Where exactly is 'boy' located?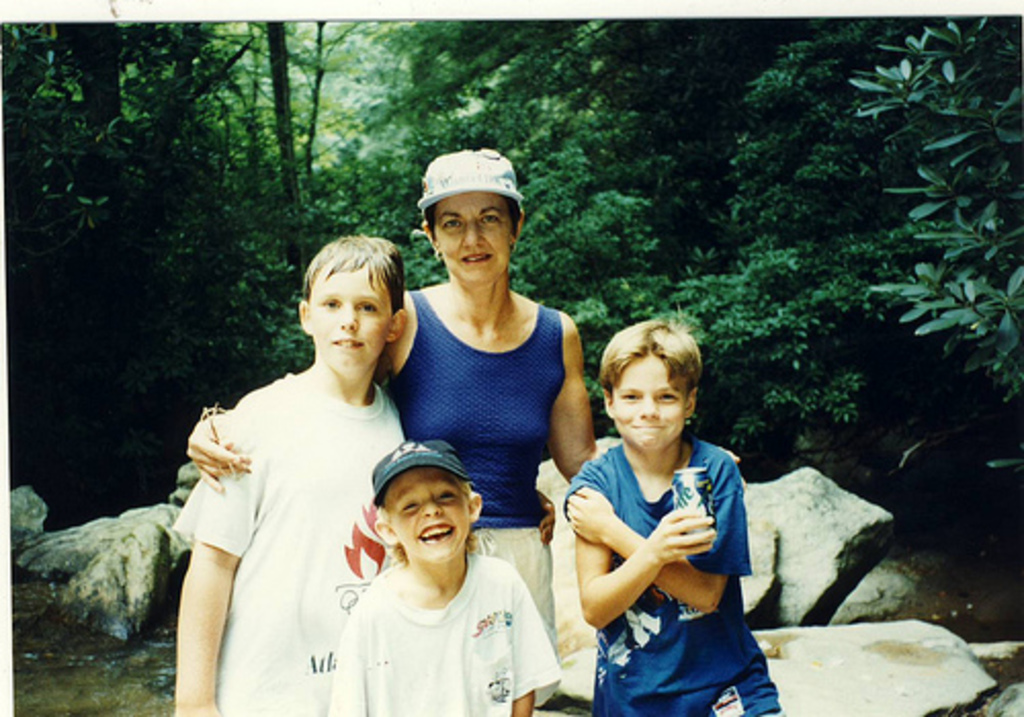
Its bounding box is [567,322,782,715].
